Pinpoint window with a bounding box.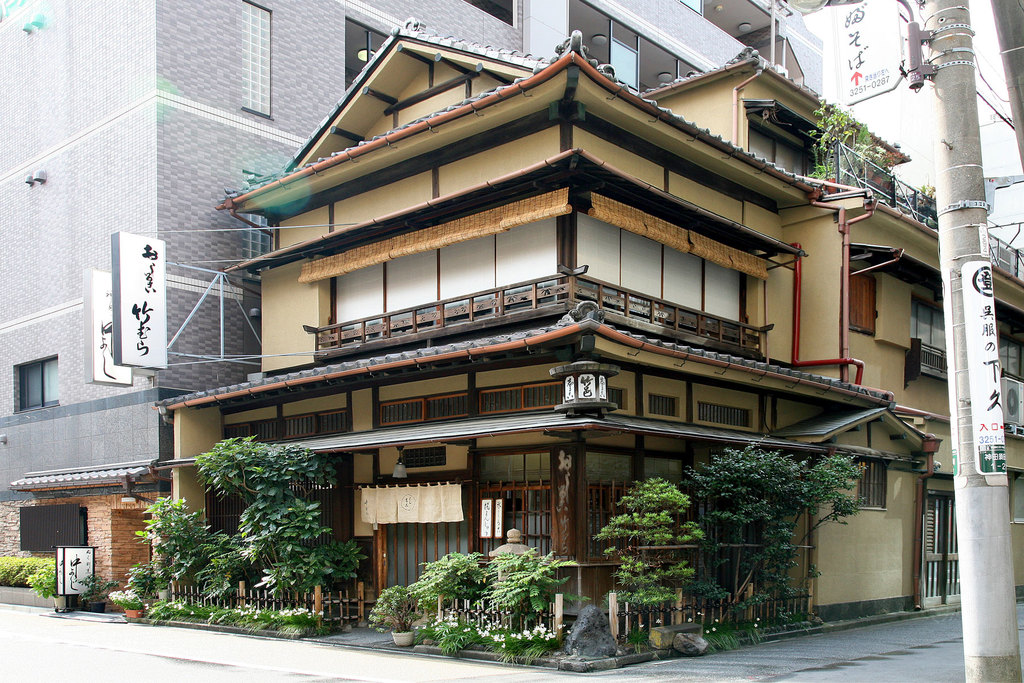
locate(858, 462, 886, 512).
